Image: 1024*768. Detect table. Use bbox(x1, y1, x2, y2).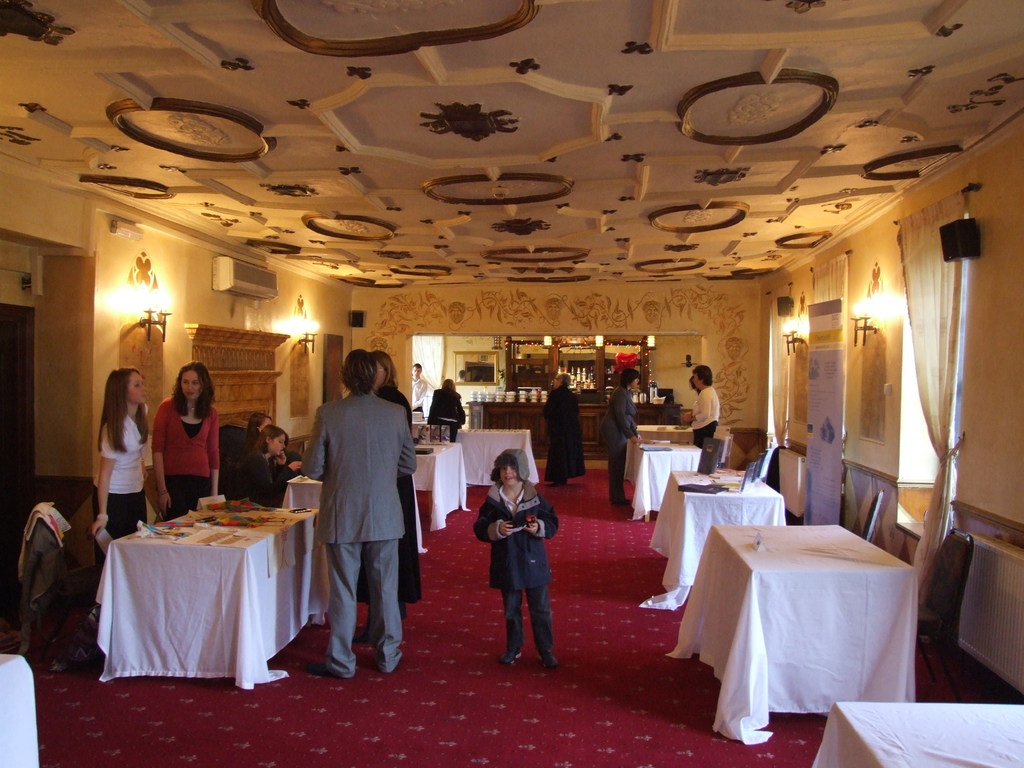
bbox(456, 428, 543, 486).
